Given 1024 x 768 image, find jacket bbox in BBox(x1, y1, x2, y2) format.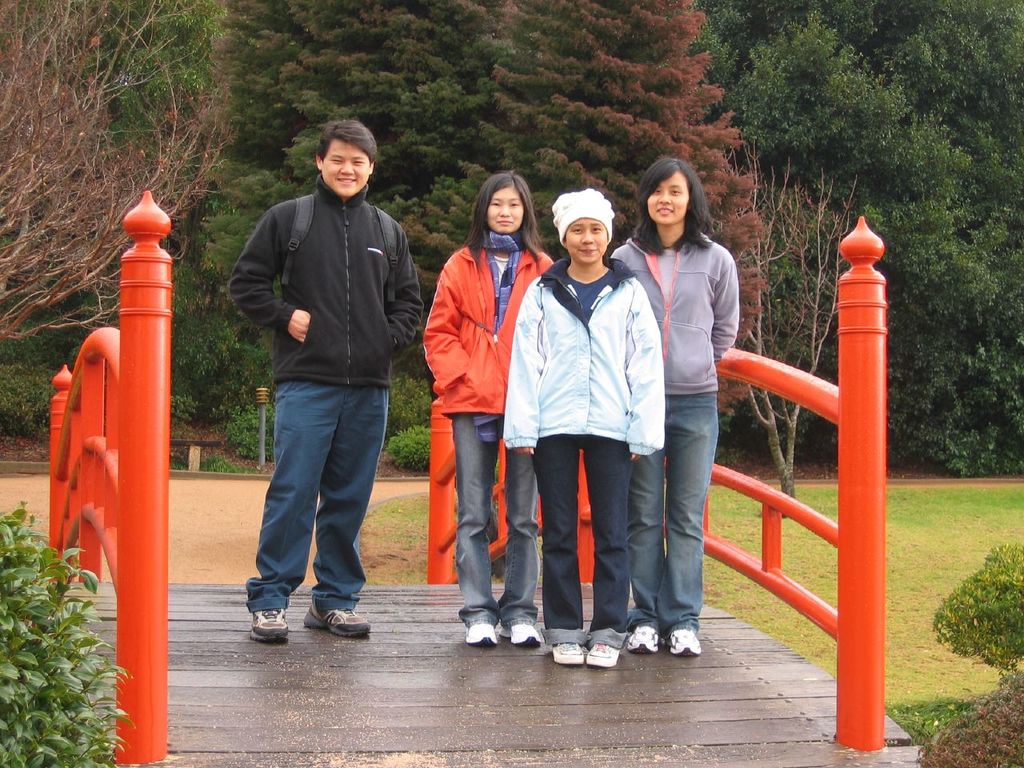
BBox(608, 236, 744, 394).
